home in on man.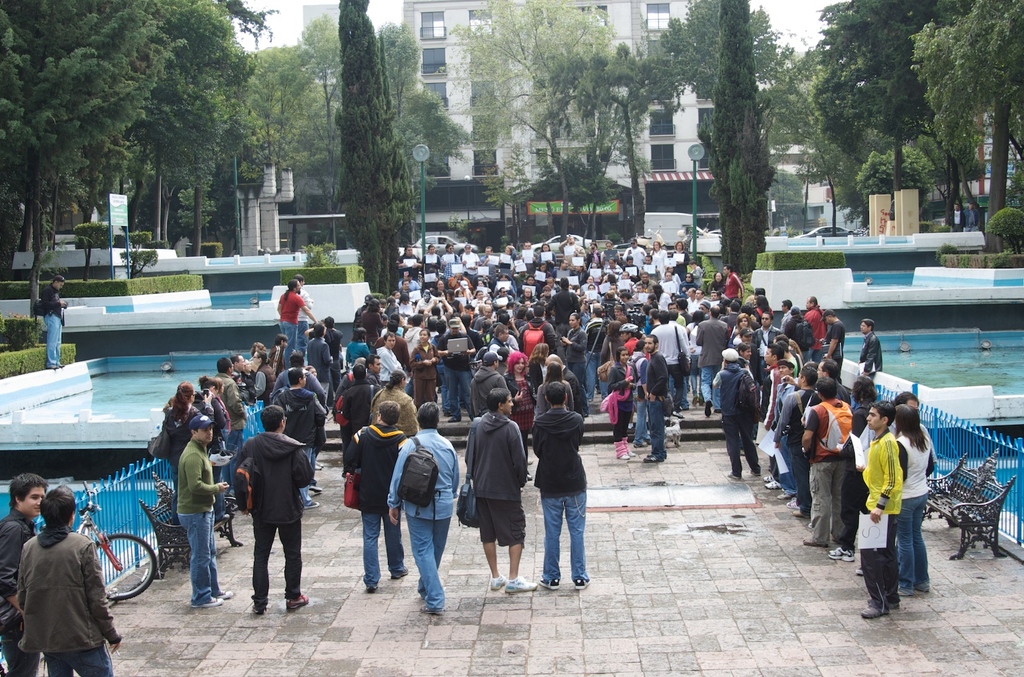
Homed in at <box>961,199,983,230</box>.
